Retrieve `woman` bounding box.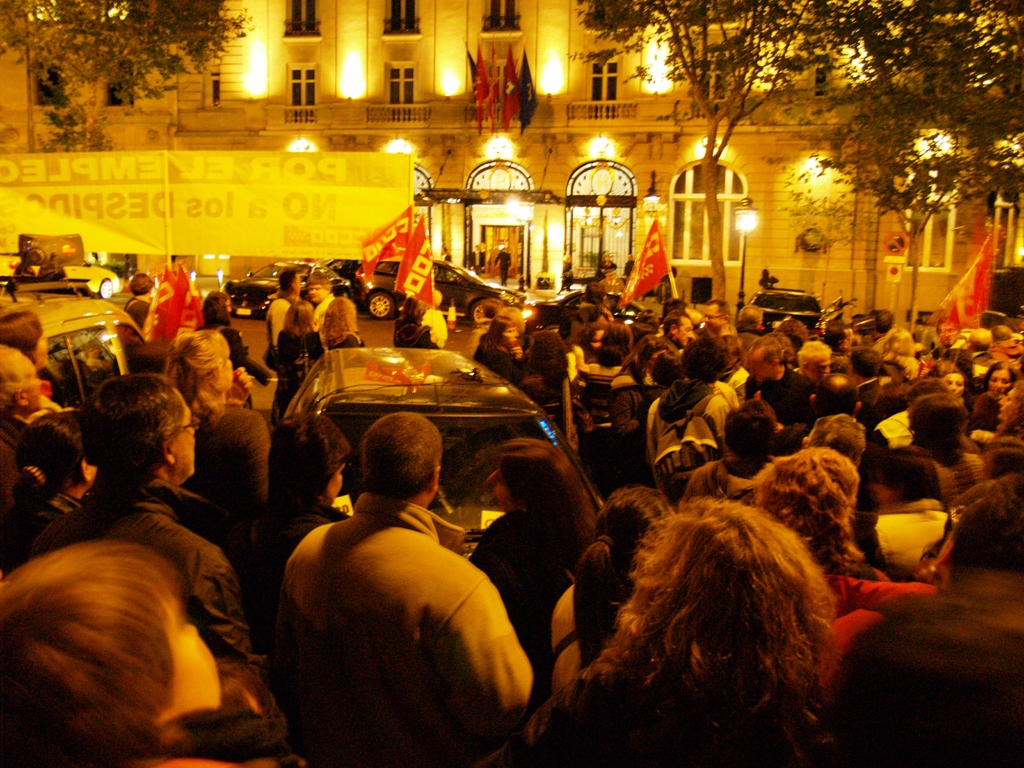
Bounding box: 510 494 831 767.
